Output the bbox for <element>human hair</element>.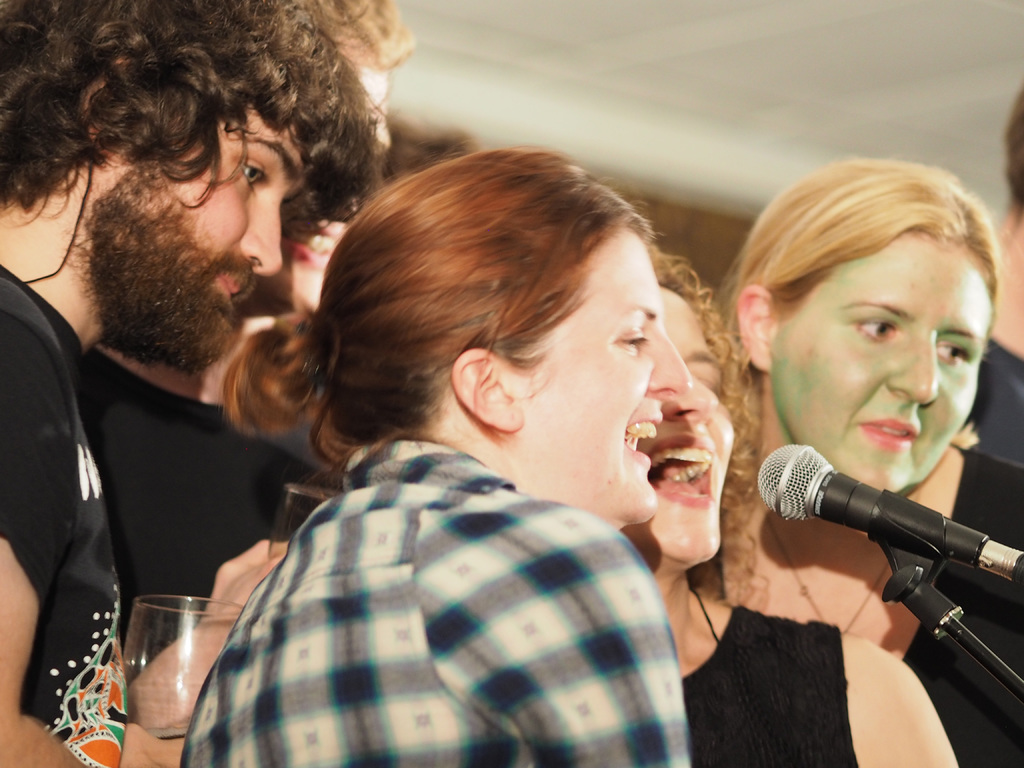
box(216, 134, 669, 501).
